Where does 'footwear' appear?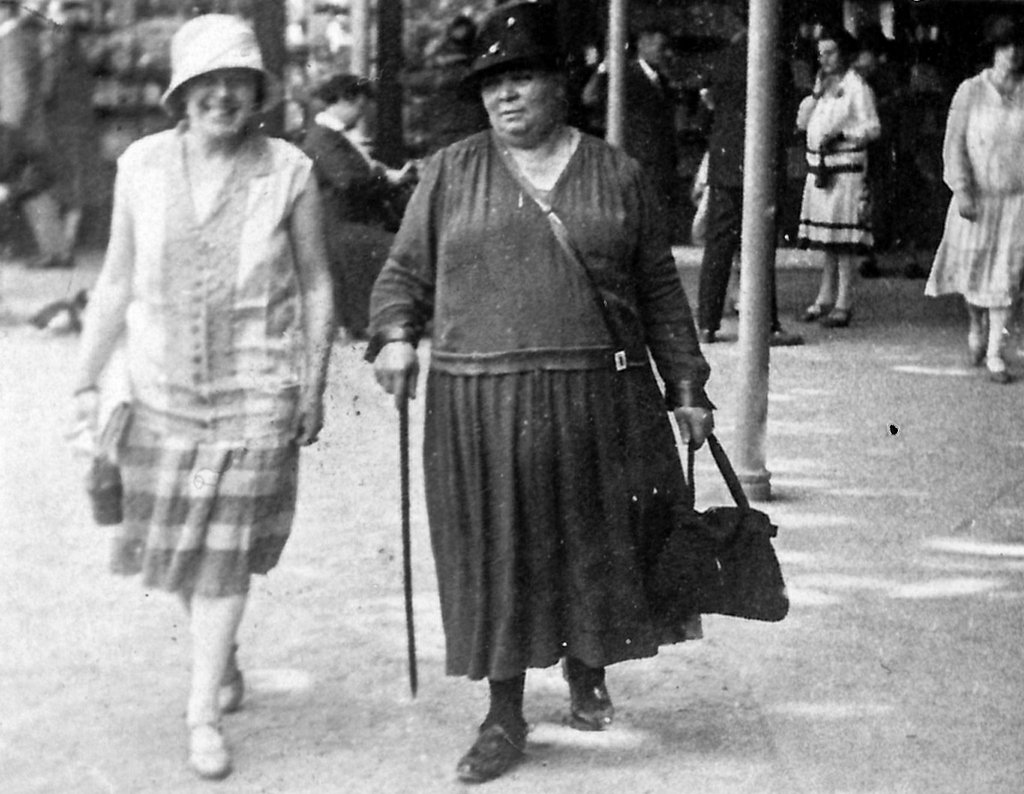
Appears at <region>568, 658, 613, 729</region>.
